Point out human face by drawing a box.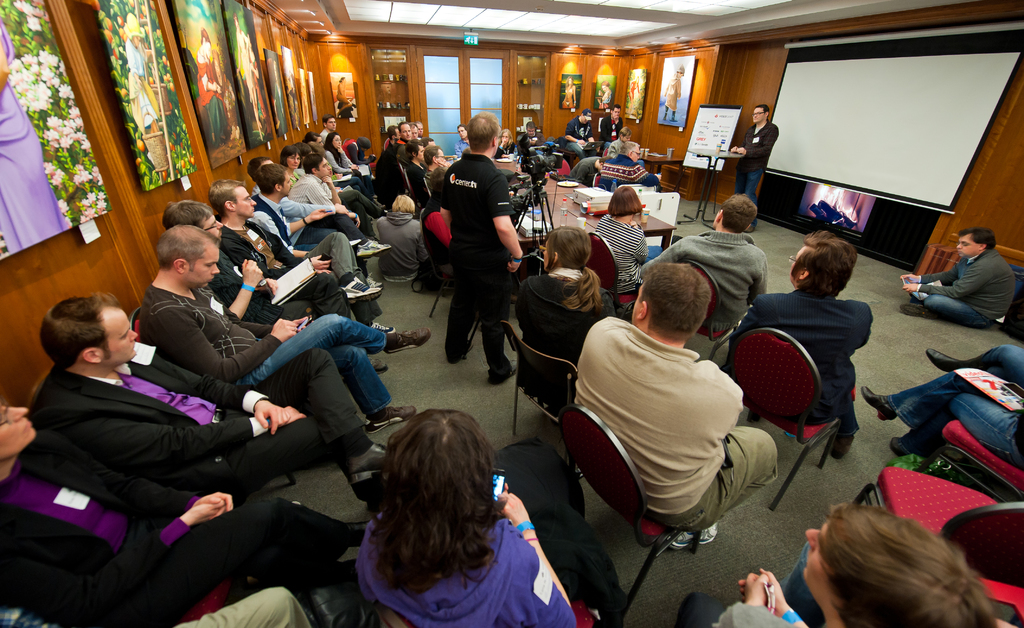
[401, 122, 410, 140].
